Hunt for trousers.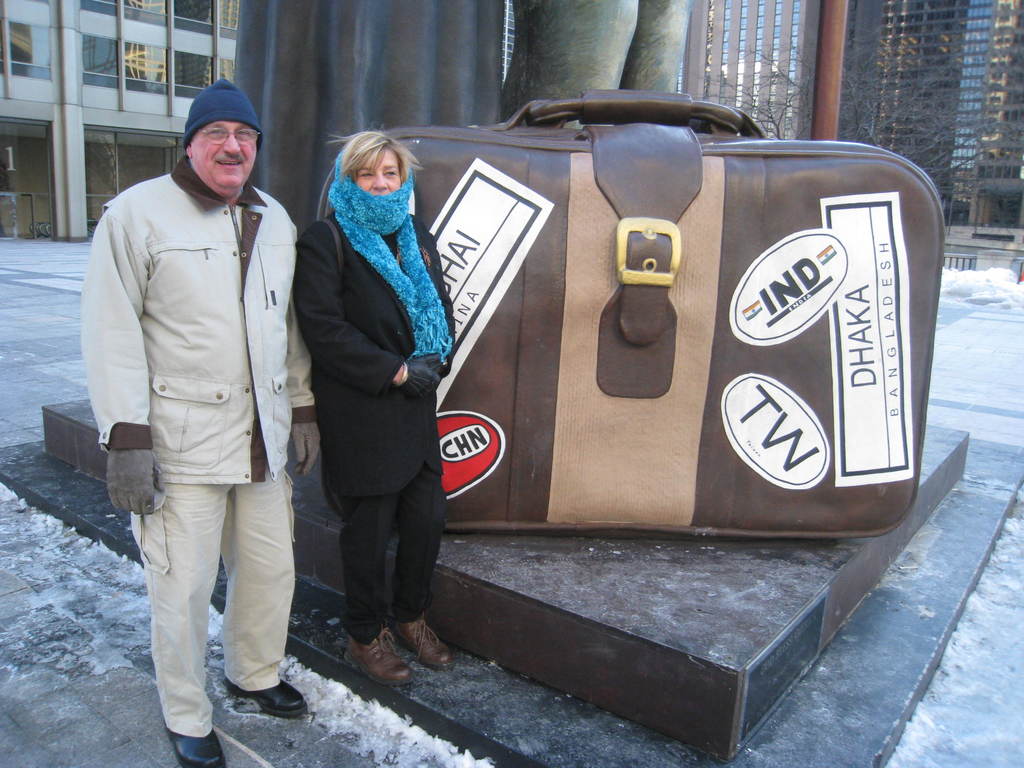
Hunted down at box(131, 454, 295, 739).
